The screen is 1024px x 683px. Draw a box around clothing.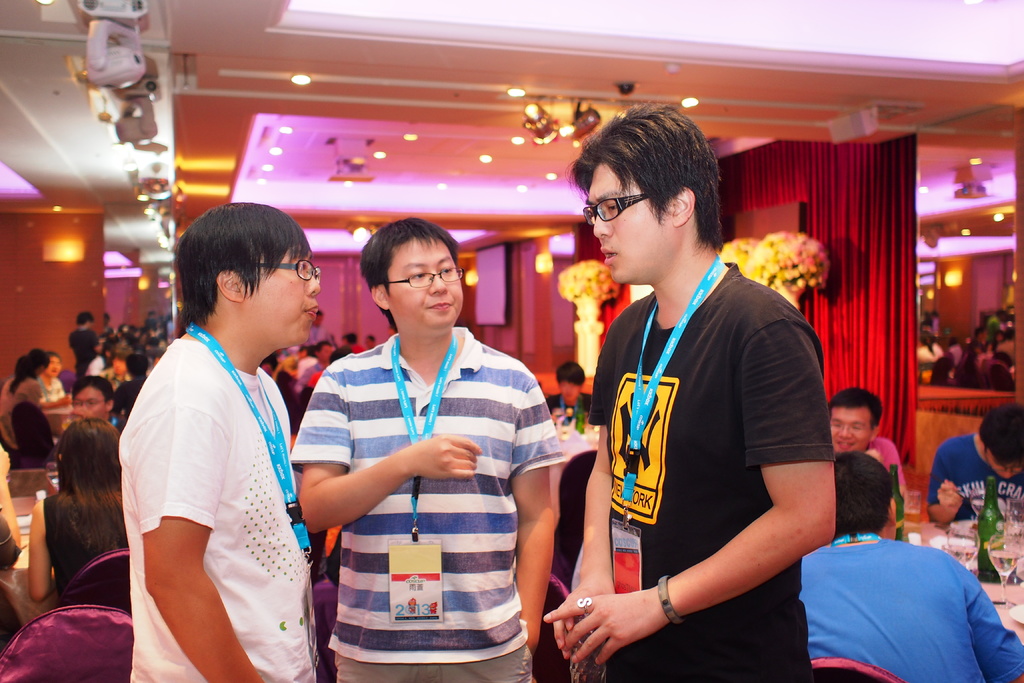
(left=552, top=448, right=597, bottom=588).
